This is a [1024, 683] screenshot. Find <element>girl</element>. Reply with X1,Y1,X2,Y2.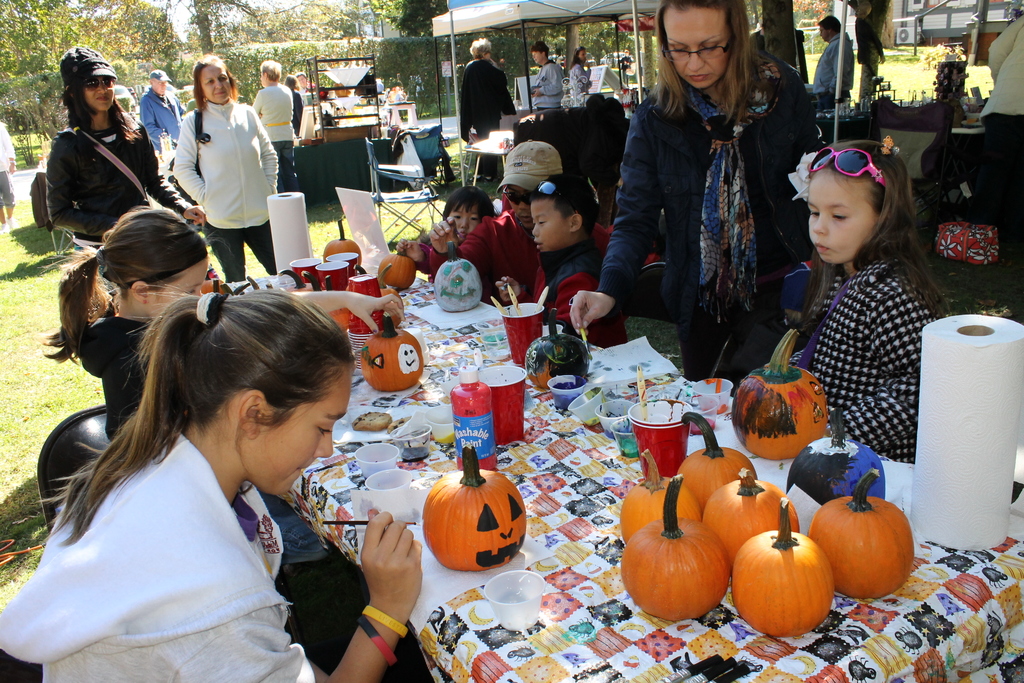
6,298,410,682.
